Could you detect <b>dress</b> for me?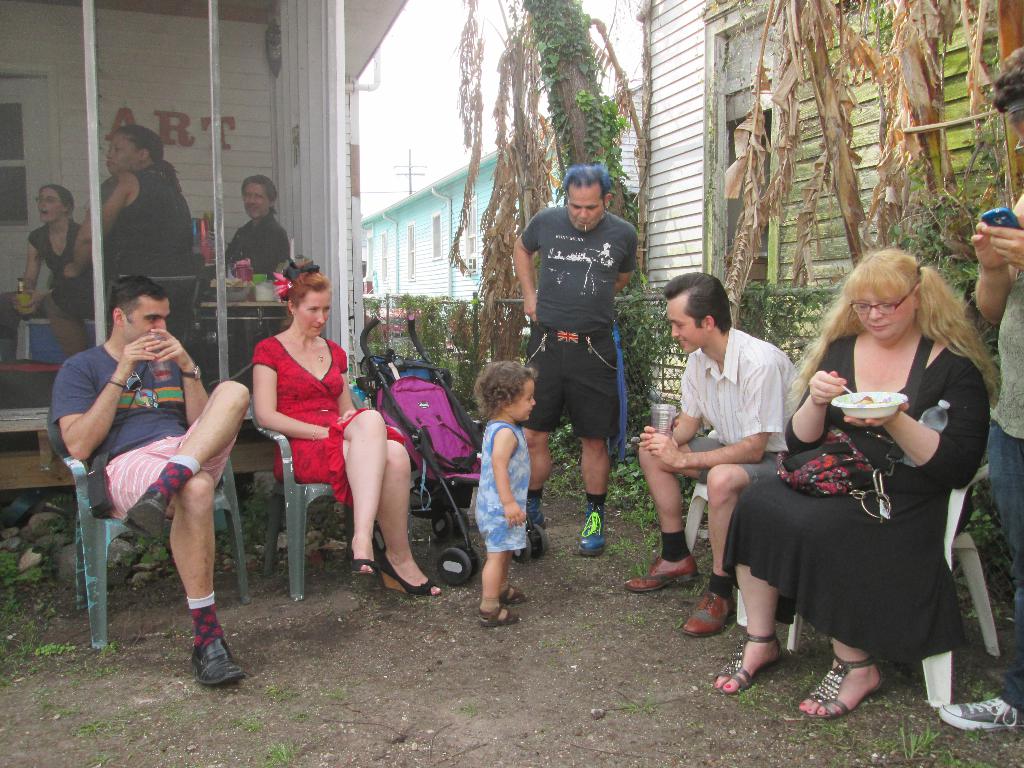
Detection result: region(251, 335, 401, 507).
